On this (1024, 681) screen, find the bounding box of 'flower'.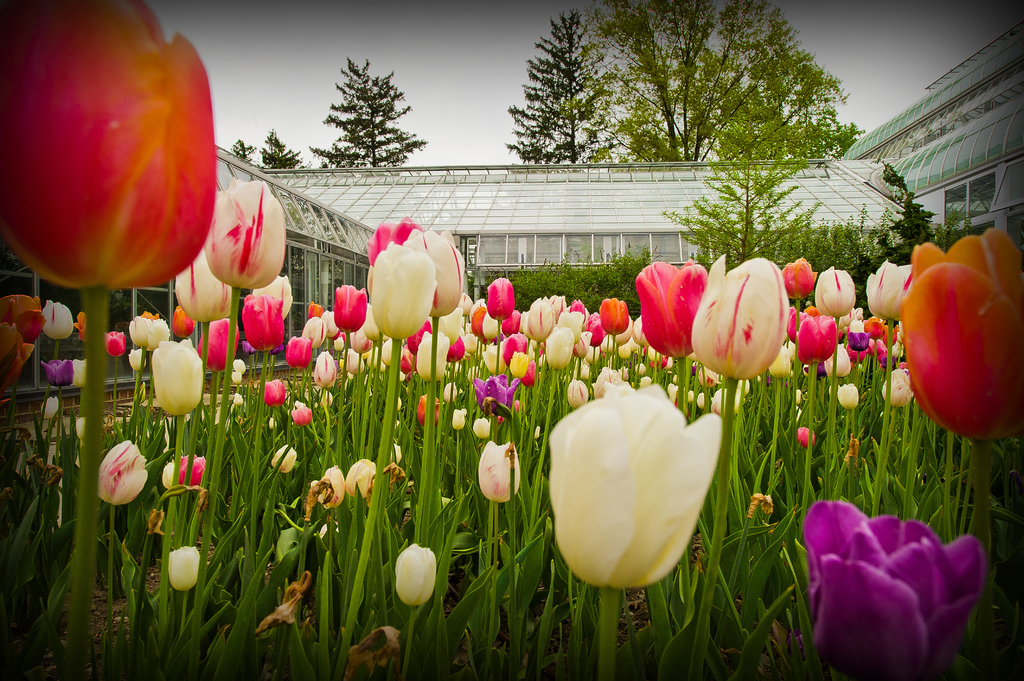
Bounding box: {"left": 867, "top": 261, "right": 913, "bottom": 316}.
